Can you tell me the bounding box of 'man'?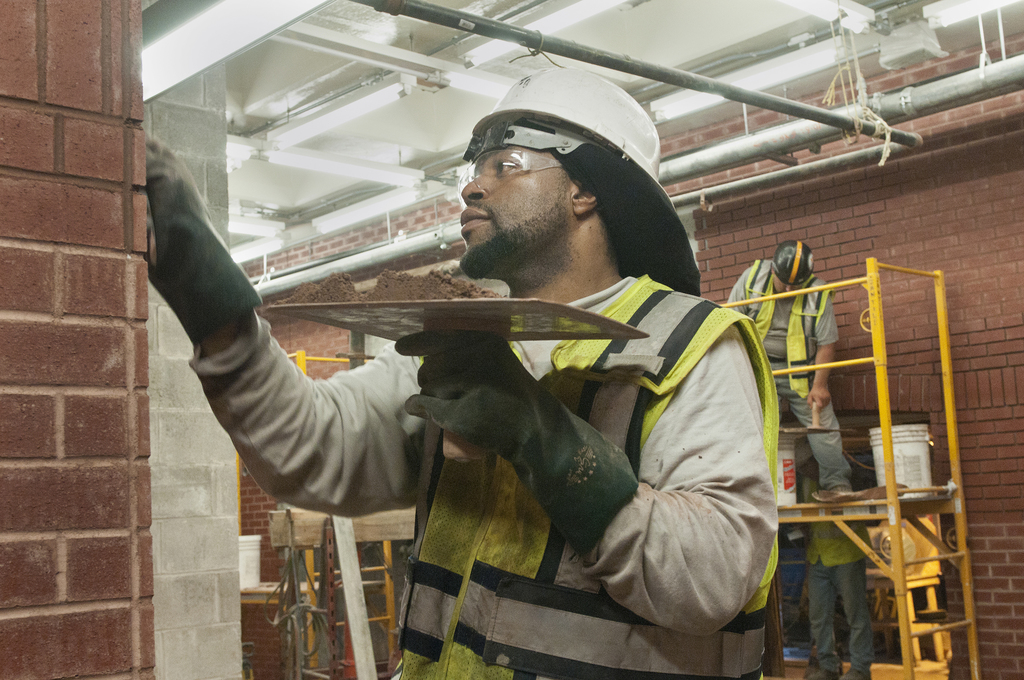
region(724, 232, 838, 501).
